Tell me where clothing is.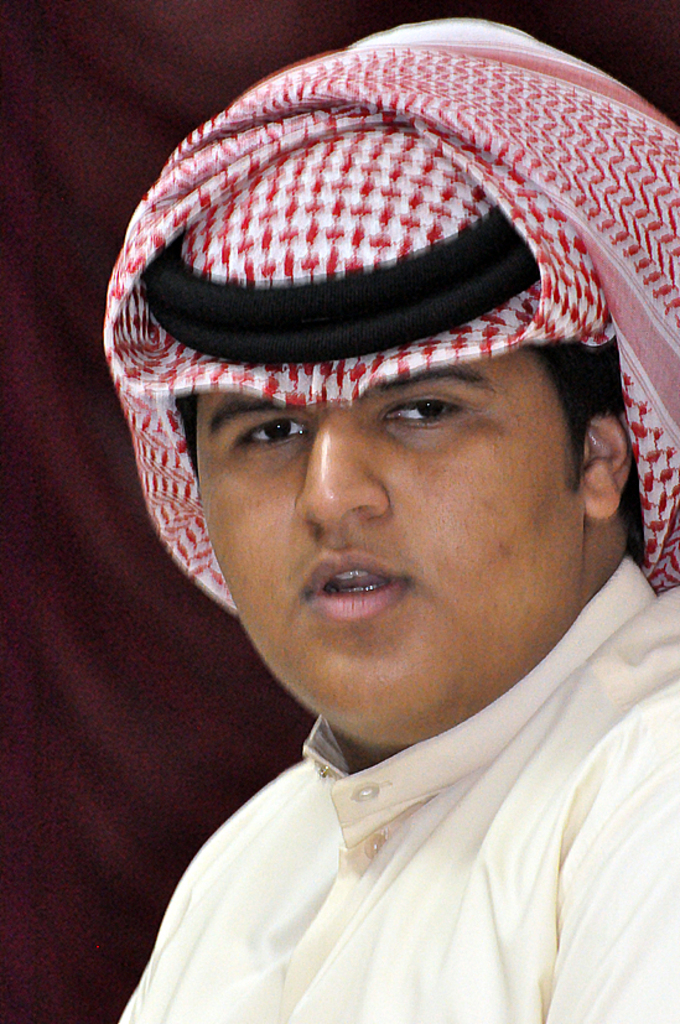
clothing is at Rect(90, 665, 658, 1000).
